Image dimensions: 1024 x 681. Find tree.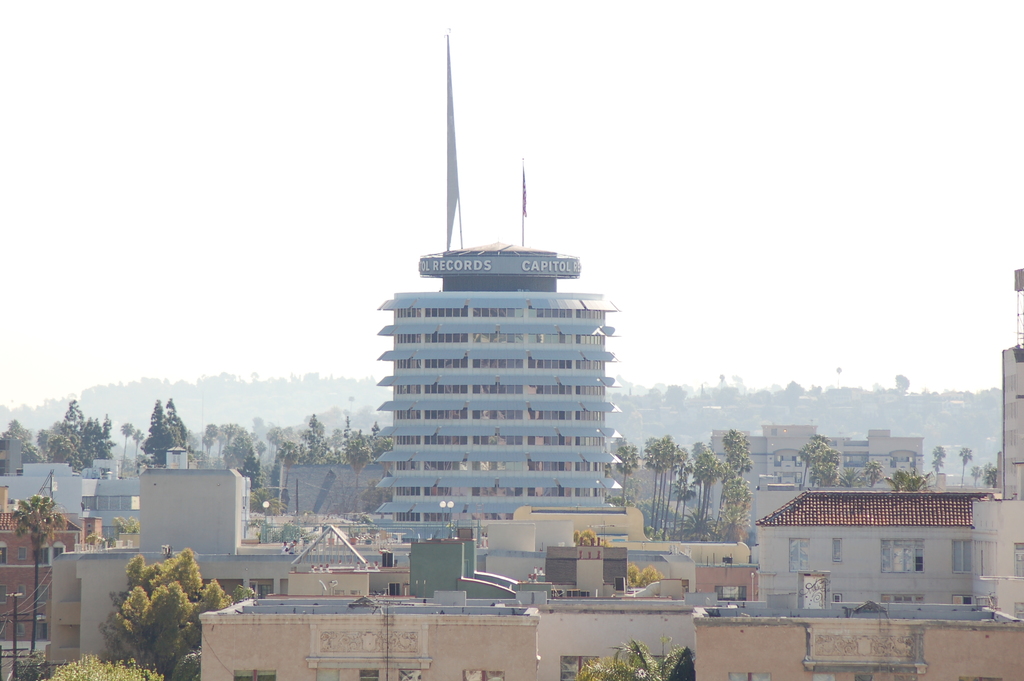
127 393 192 482.
